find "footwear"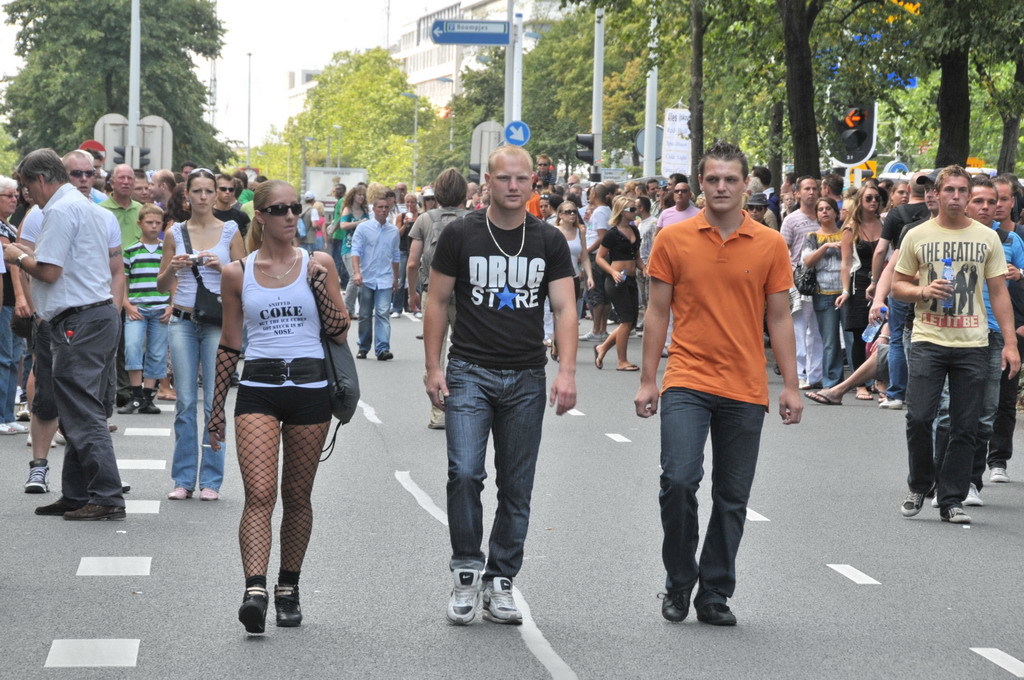
x1=807 y1=388 x2=845 y2=405
